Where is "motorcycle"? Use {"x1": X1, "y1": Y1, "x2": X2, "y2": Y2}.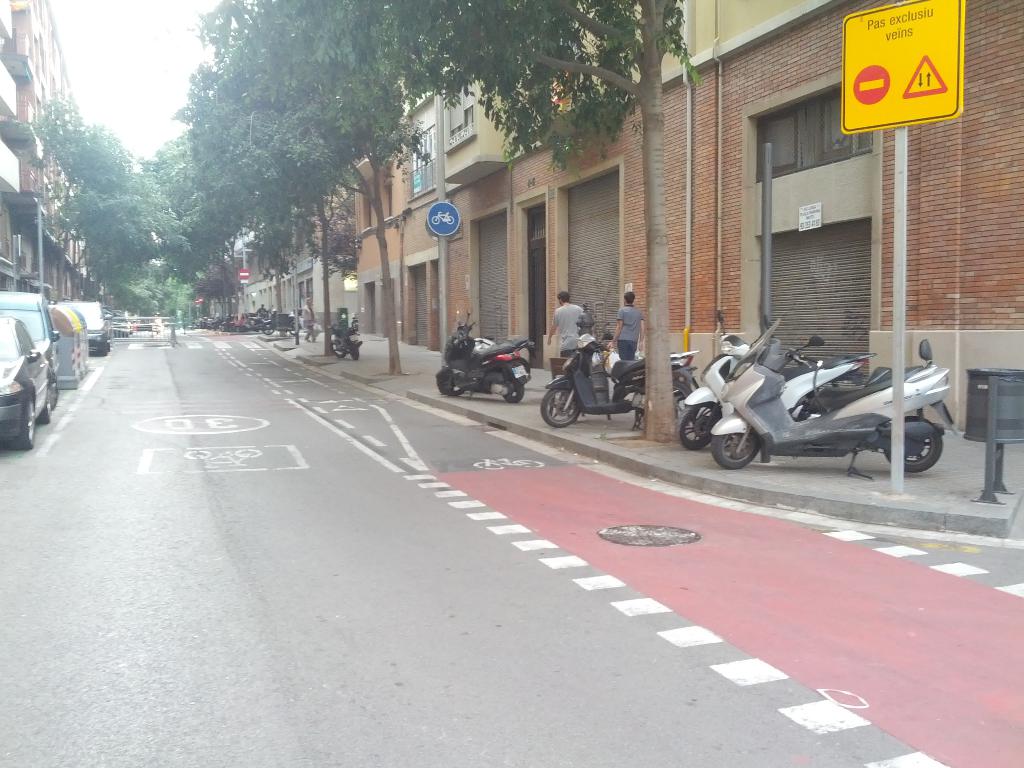
{"x1": 444, "y1": 331, "x2": 534, "y2": 403}.
